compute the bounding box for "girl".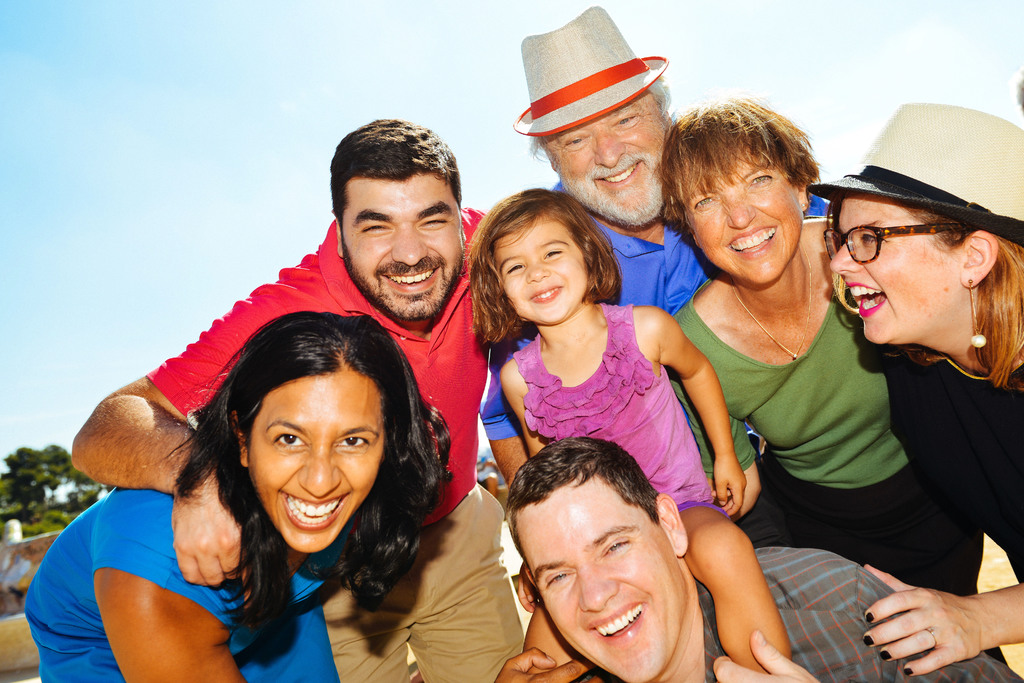
x1=485, y1=186, x2=794, y2=670.
